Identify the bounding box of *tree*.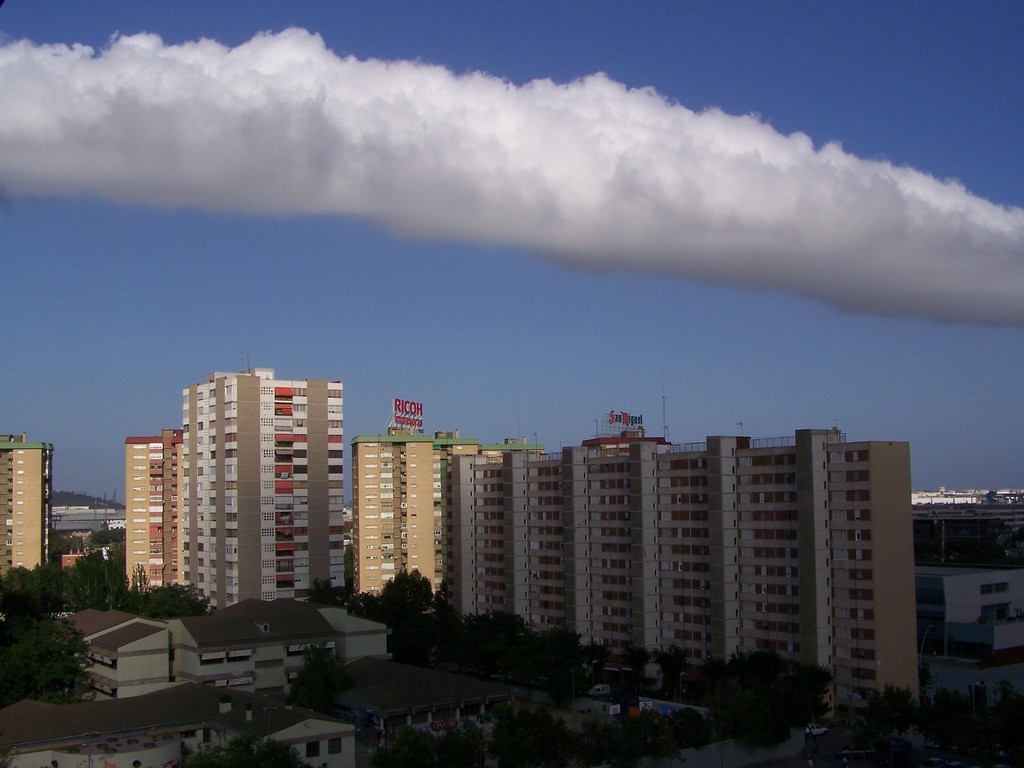
locate(445, 600, 604, 689).
